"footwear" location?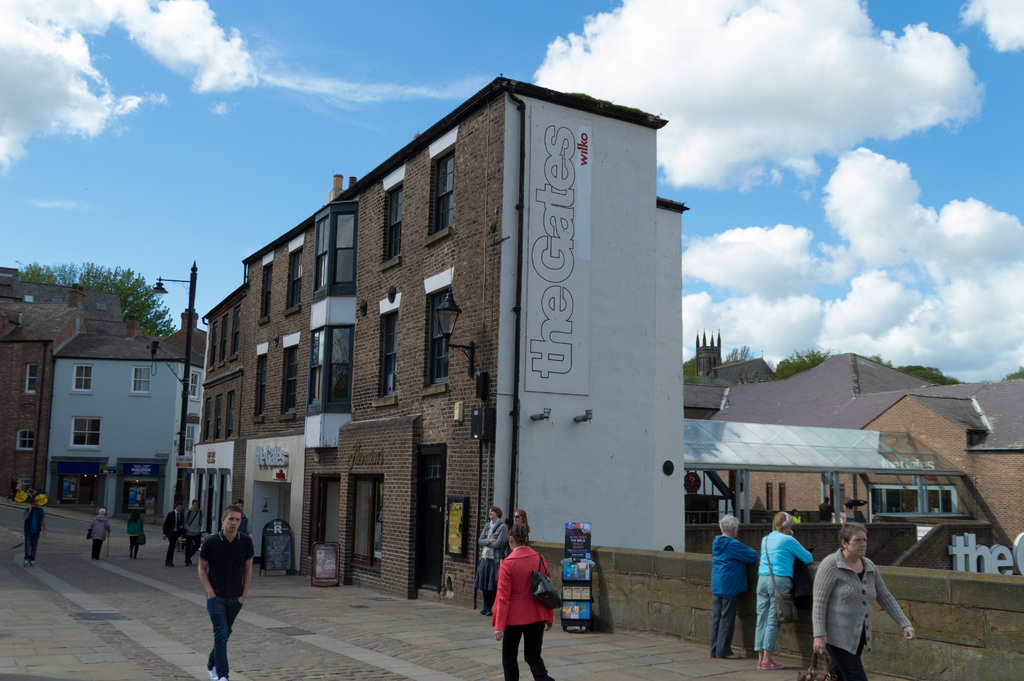
{"left": 207, "top": 669, "right": 215, "bottom": 680}
